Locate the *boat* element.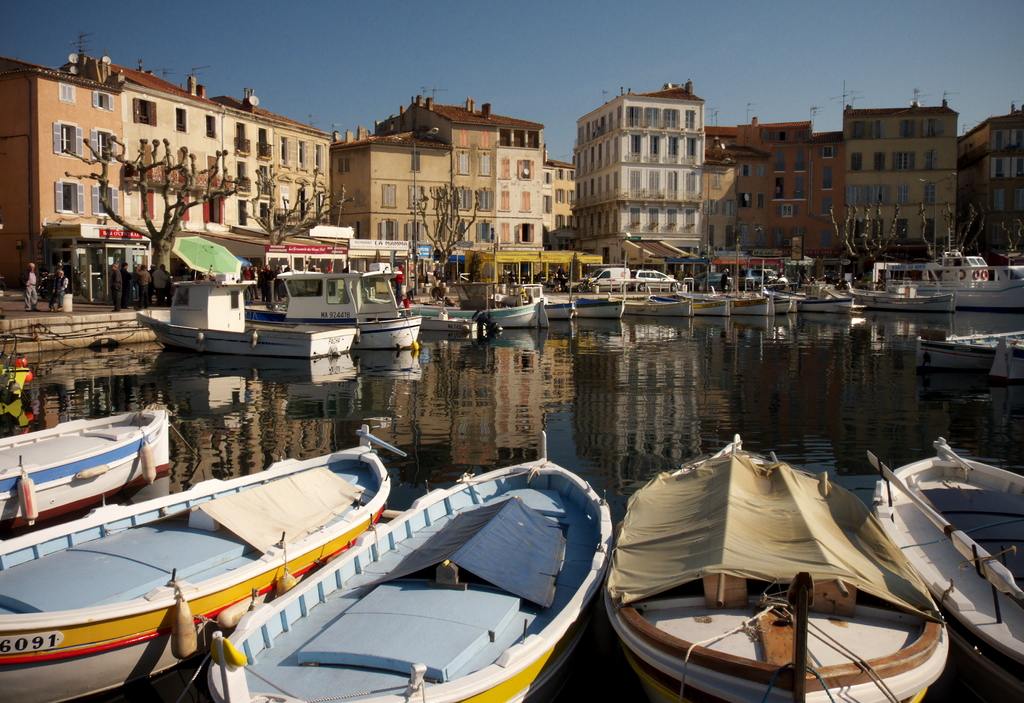
Element bbox: <region>879, 434, 1023, 698</region>.
